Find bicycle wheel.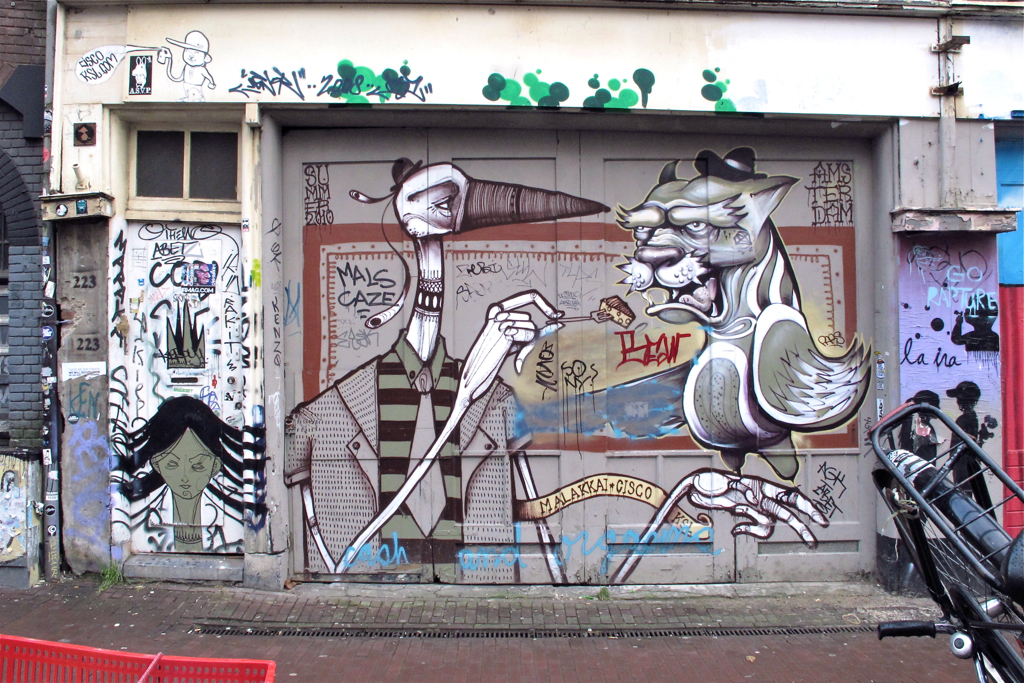
890:478:1023:669.
